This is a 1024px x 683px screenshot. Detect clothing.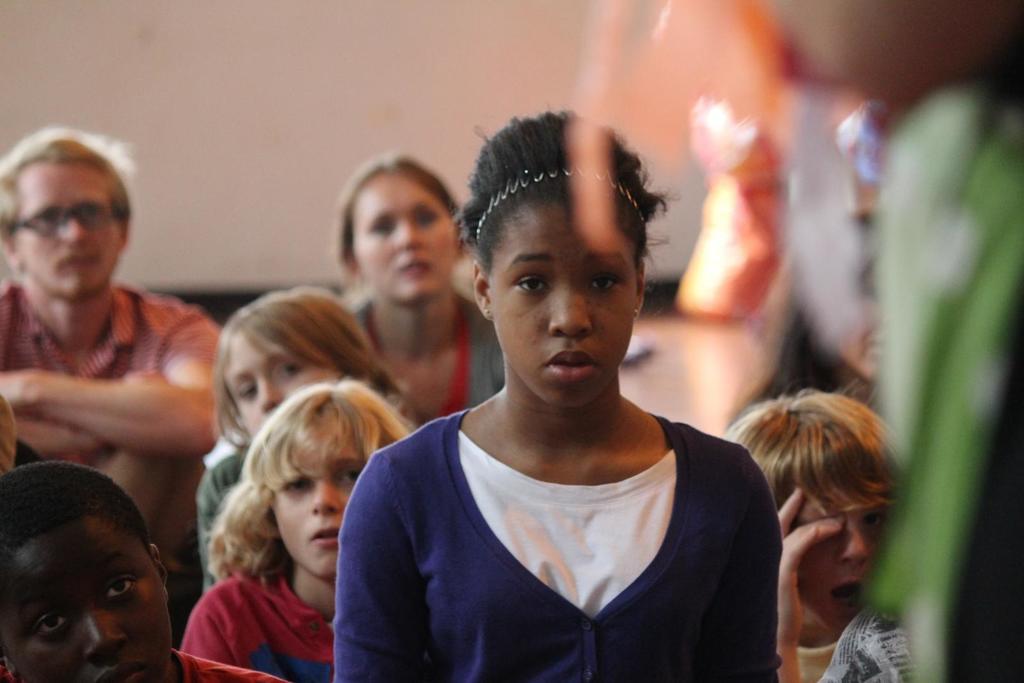
{"x1": 360, "y1": 373, "x2": 778, "y2": 679}.
